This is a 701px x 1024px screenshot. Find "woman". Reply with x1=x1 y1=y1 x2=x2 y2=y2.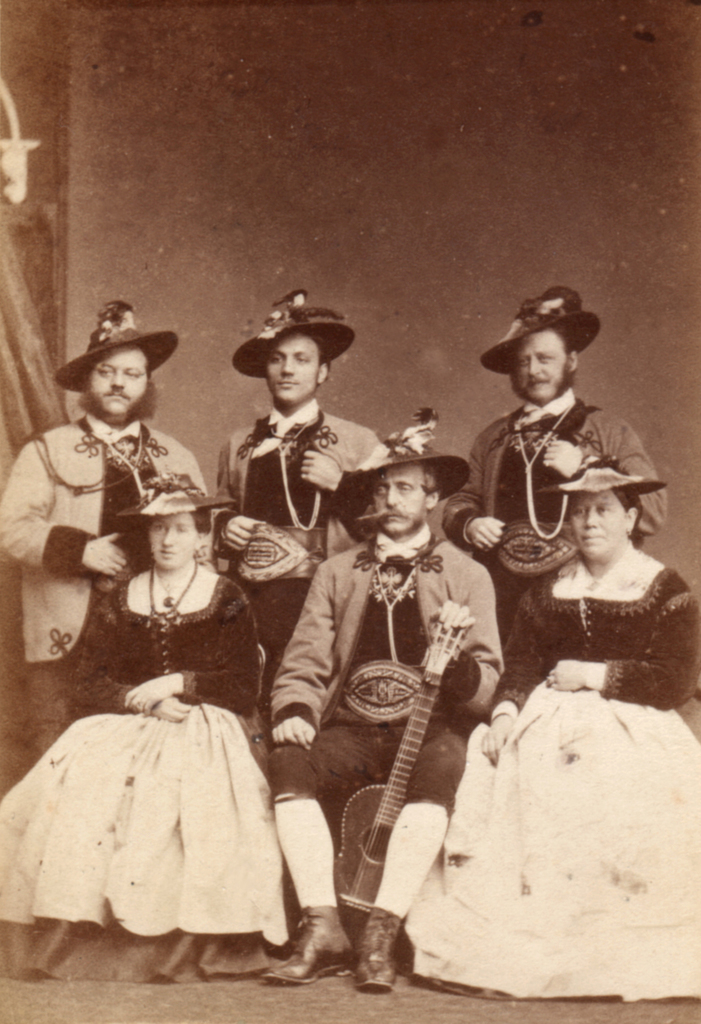
x1=439 y1=383 x2=695 y2=978.
